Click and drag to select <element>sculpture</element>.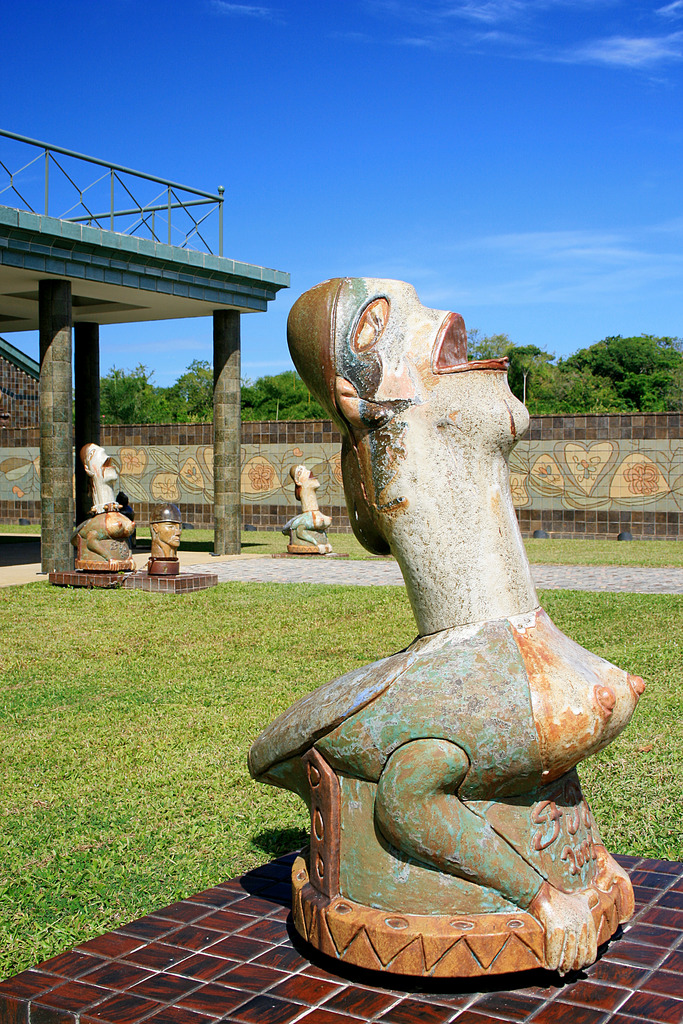
Selection: <box>236,266,642,980</box>.
